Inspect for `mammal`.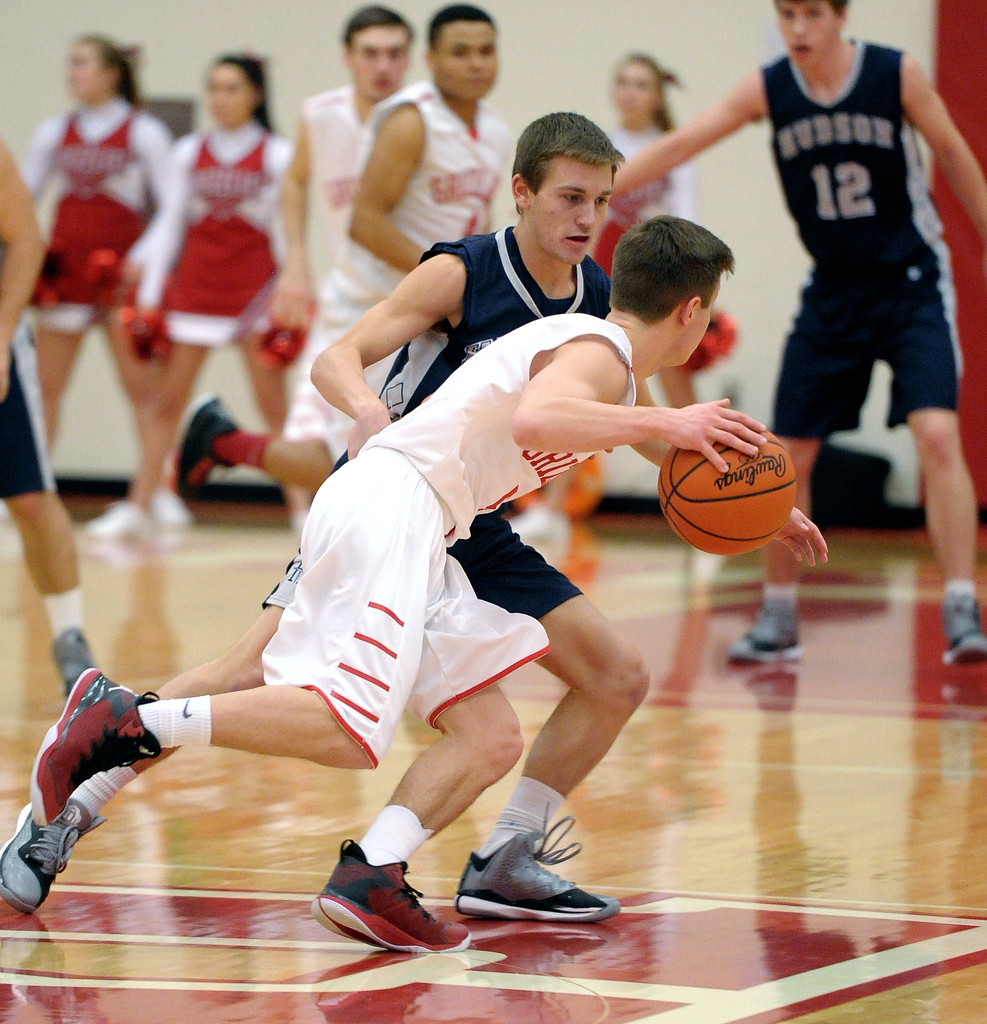
Inspection: 584, 56, 737, 556.
